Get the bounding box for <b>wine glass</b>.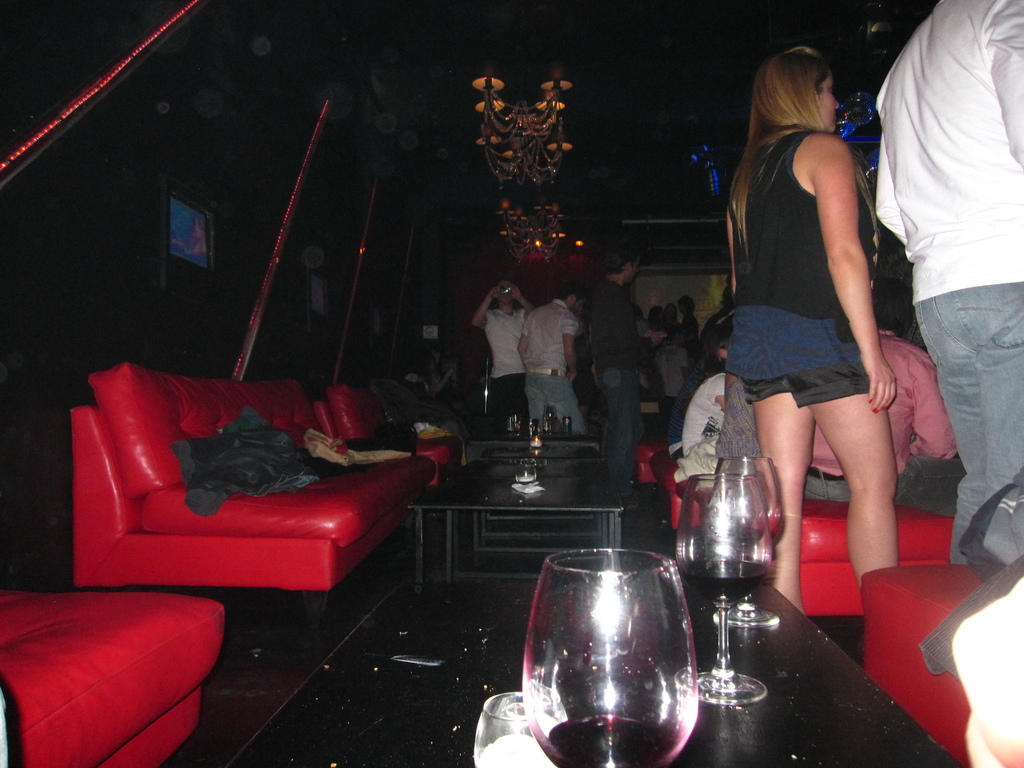
region(709, 450, 755, 630).
